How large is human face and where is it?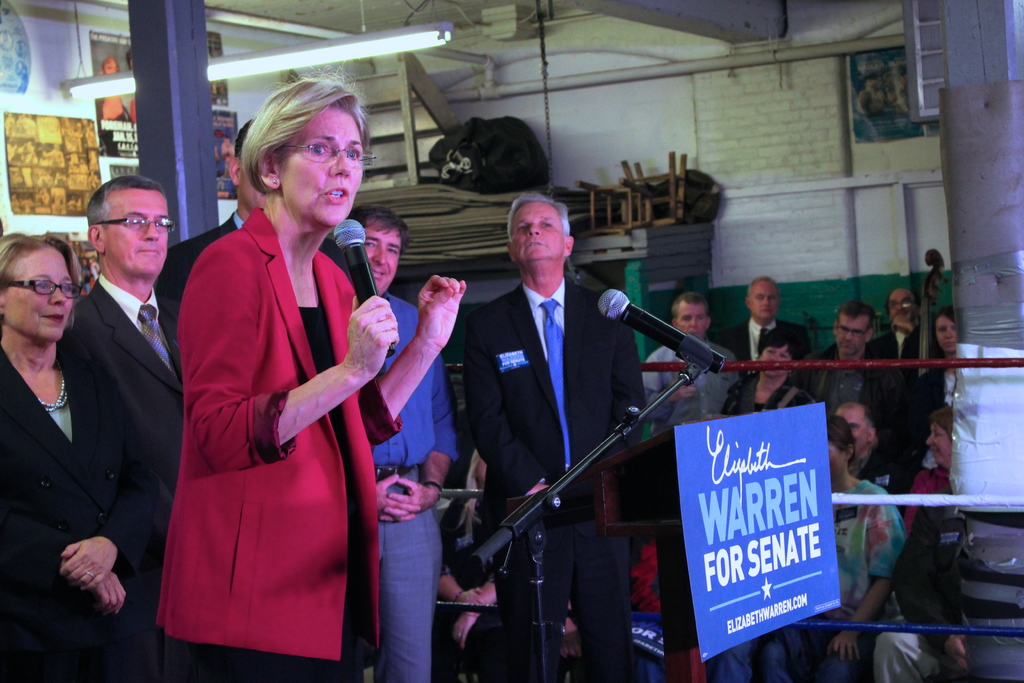
Bounding box: crop(927, 420, 949, 467).
